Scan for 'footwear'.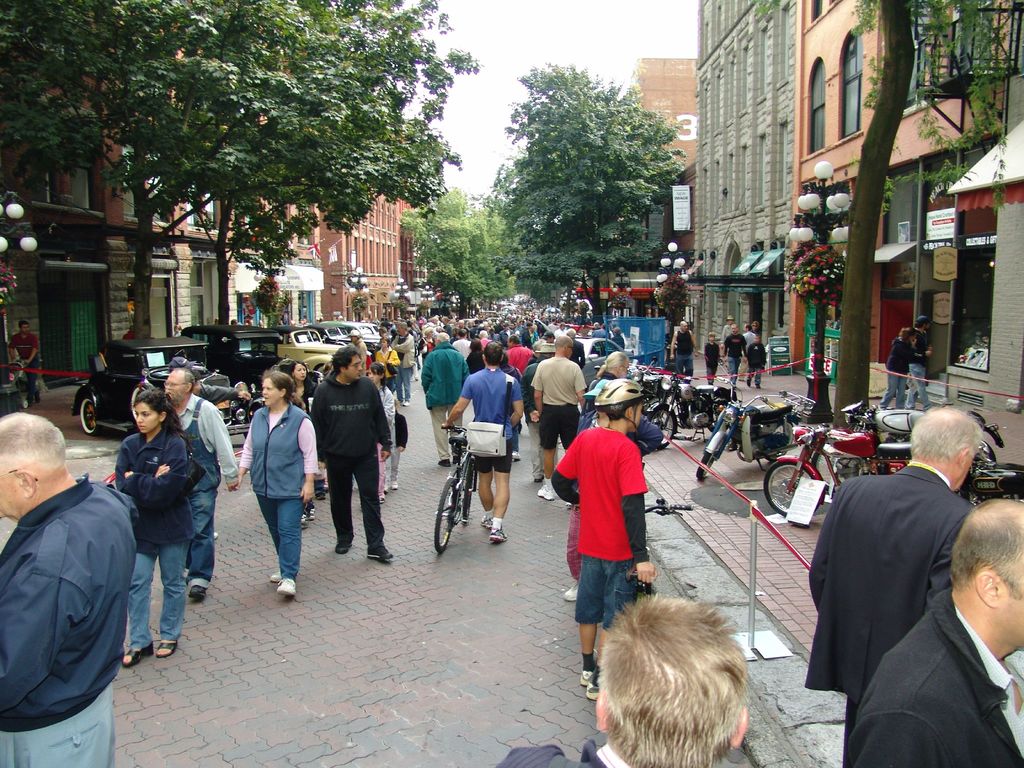
Scan result: x1=374 y1=497 x2=388 y2=503.
